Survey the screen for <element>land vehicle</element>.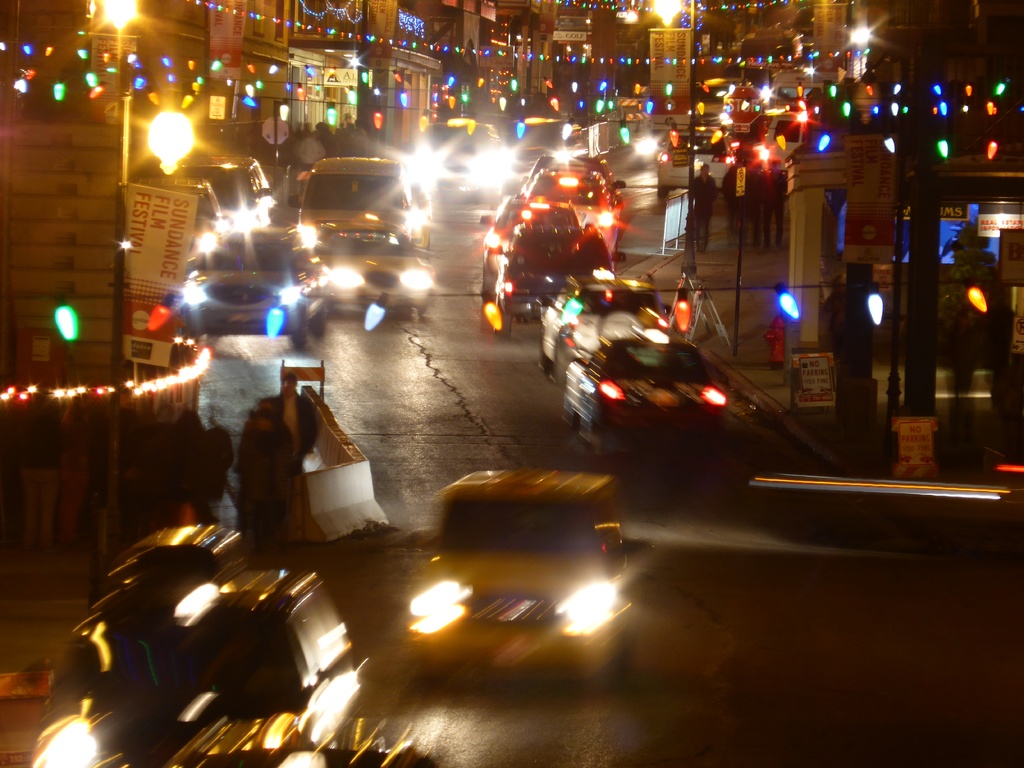
Survey found: box(32, 568, 369, 767).
